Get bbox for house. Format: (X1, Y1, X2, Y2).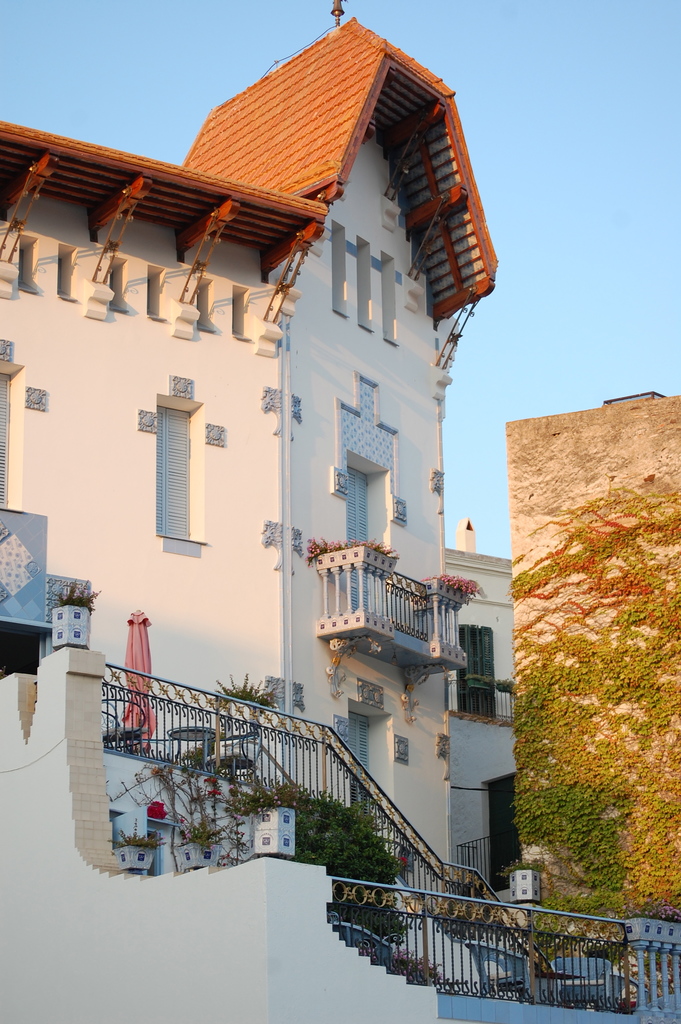
(0, 698, 680, 1023).
